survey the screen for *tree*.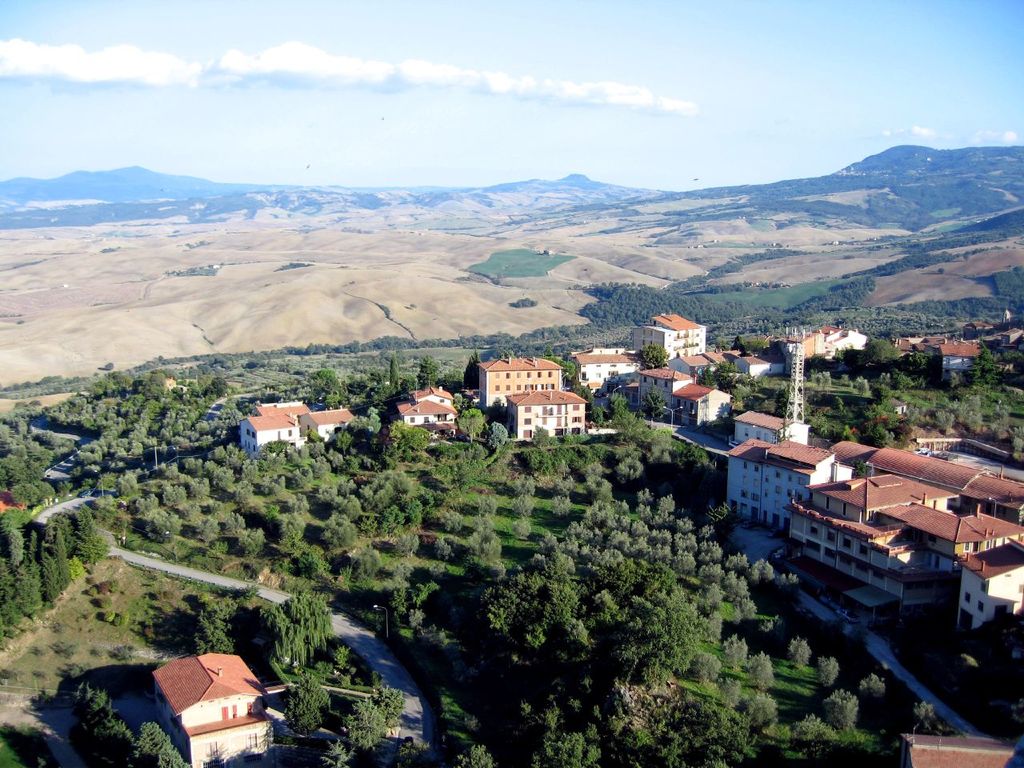
Survey found: (left=184, top=456, right=210, bottom=494).
